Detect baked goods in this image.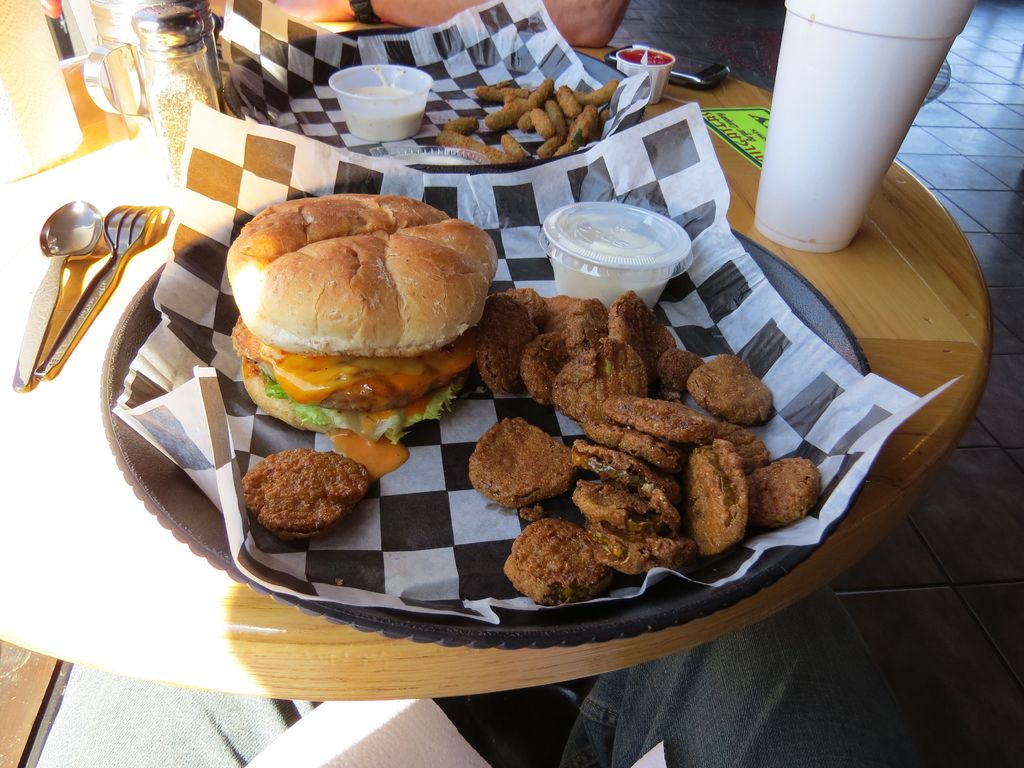
Detection: <box>227,187,499,356</box>.
